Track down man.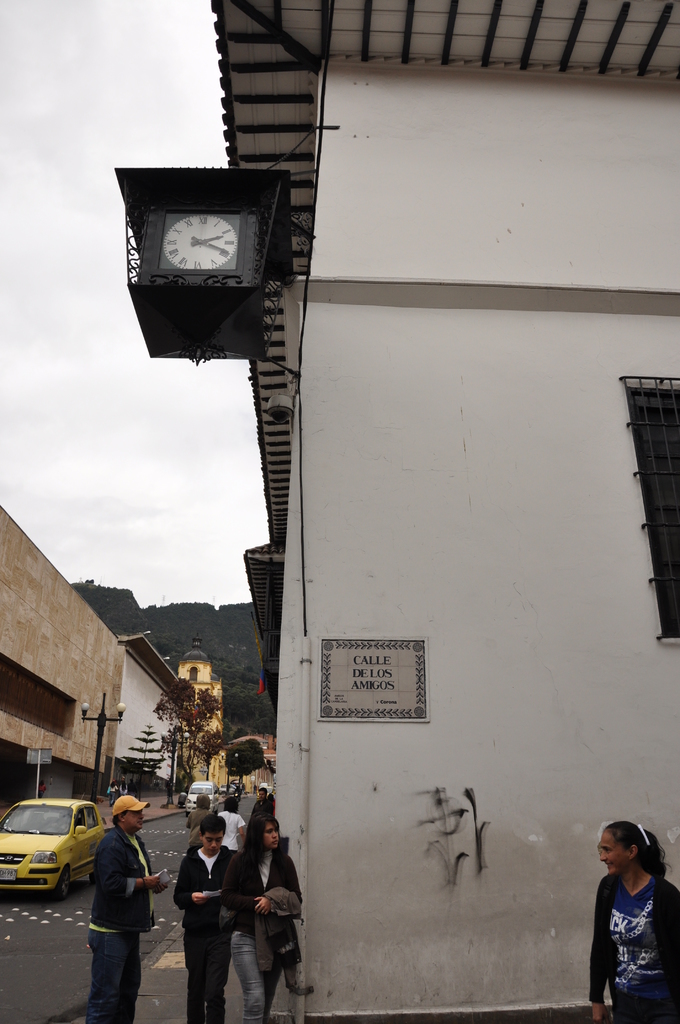
Tracked to (x1=179, y1=818, x2=237, y2=1023).
